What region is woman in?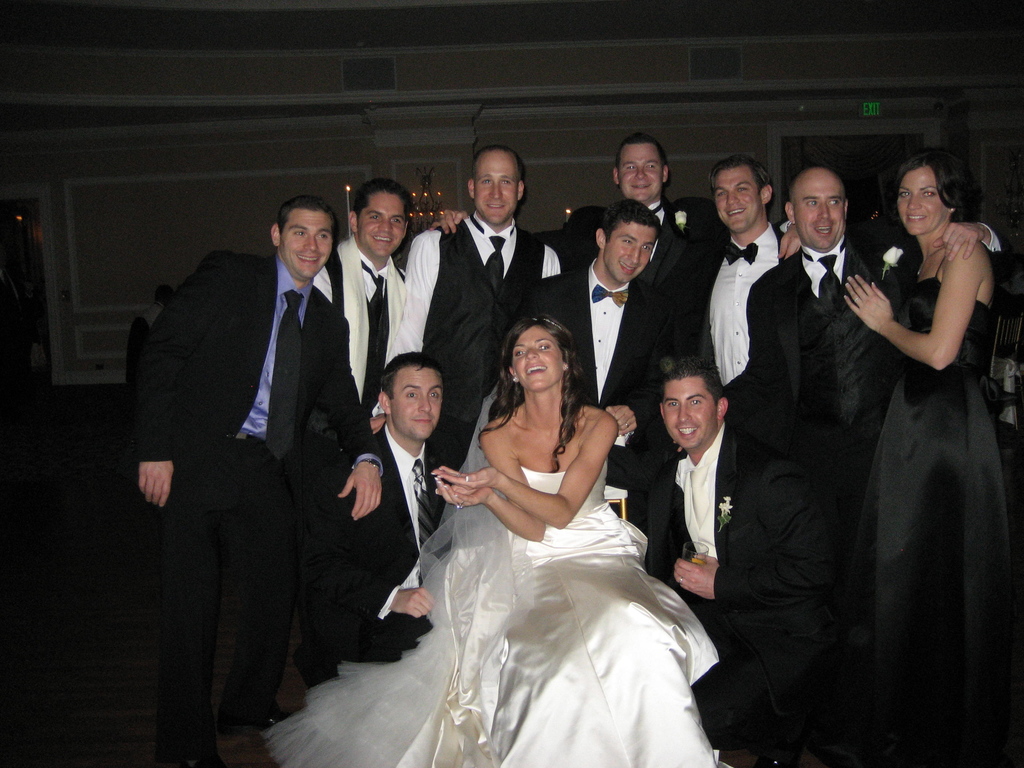
{"left": 814, "top": 122, "right": 1003, "bottom": 758}.
